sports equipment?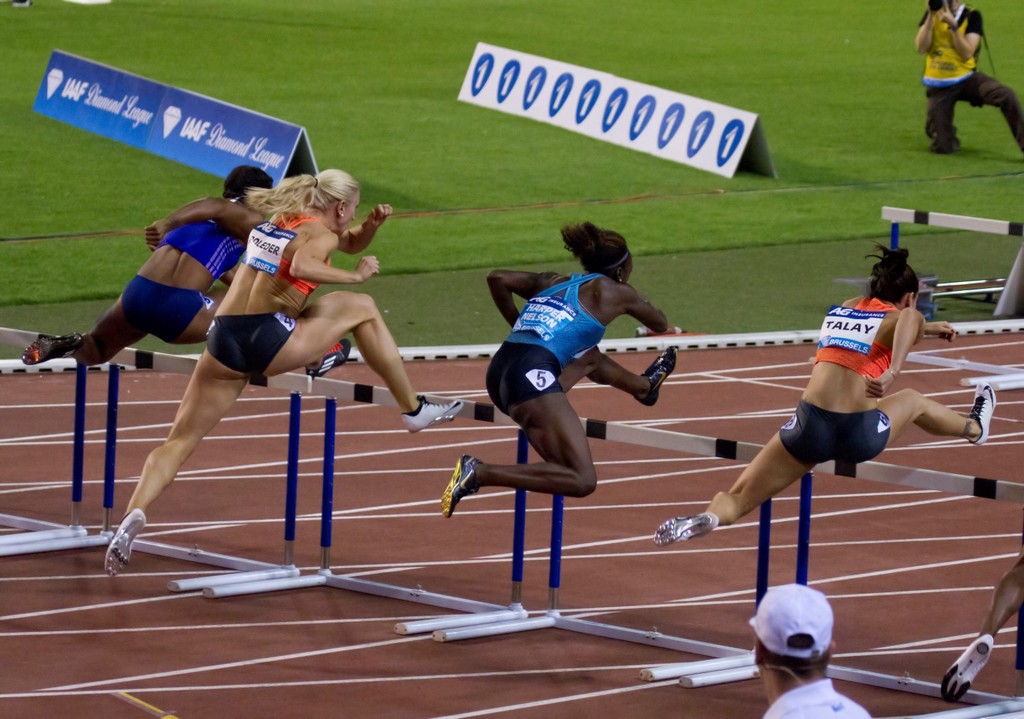
(x1=401, y1=390, x2=466, y2=431)
